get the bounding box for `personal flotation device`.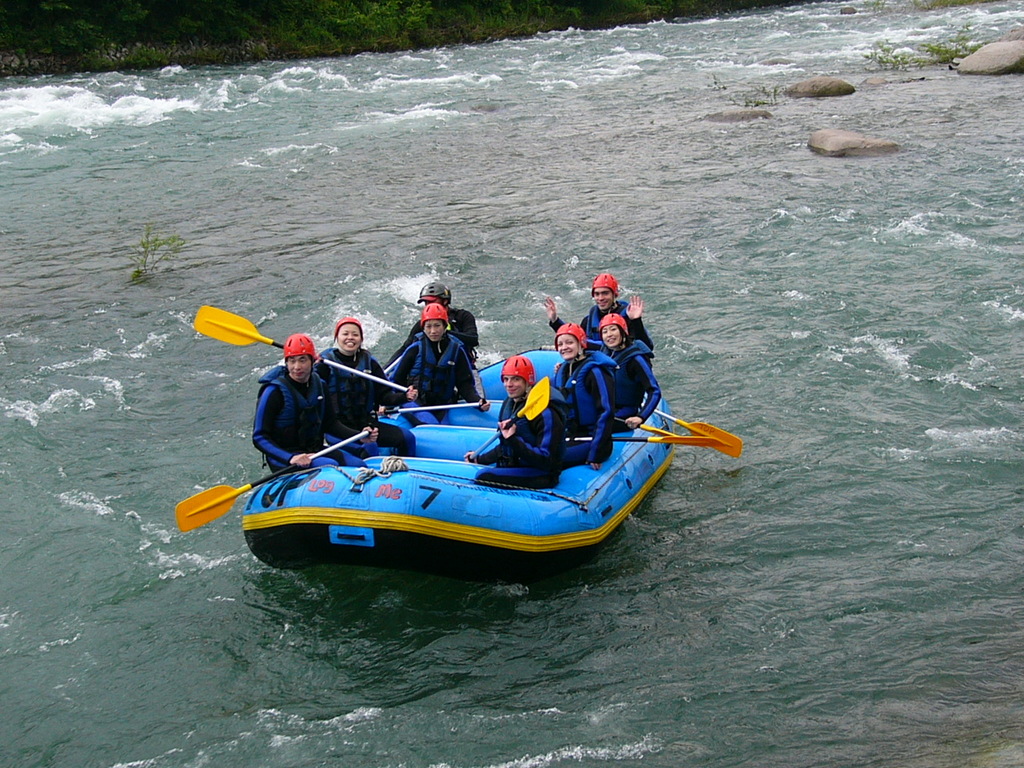
x1=494 y1=378 x2=572 y2=466.
